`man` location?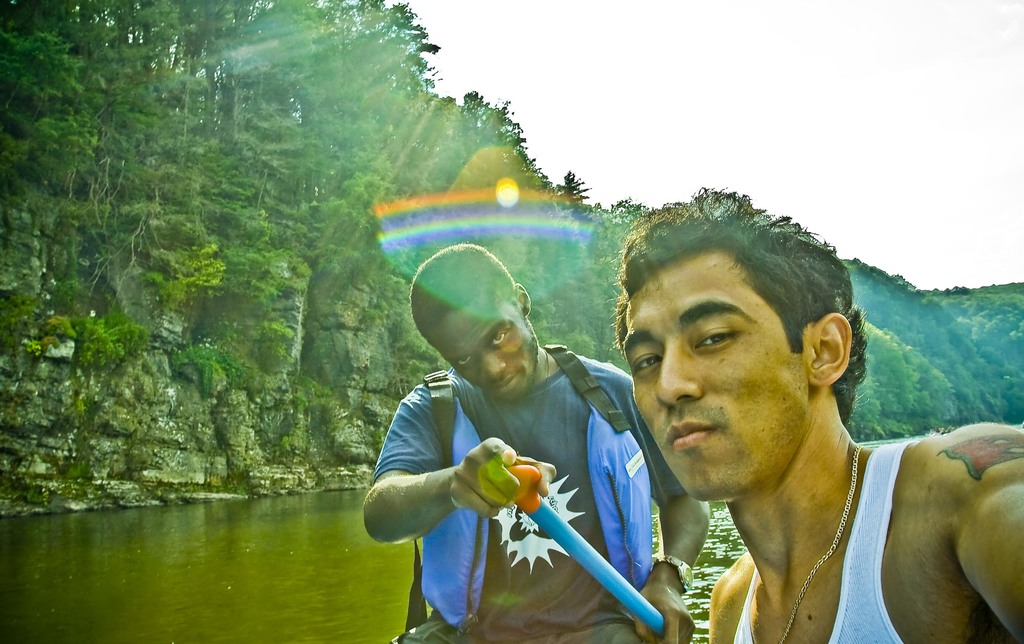
bbox=[619, 255, 1023, 643]
